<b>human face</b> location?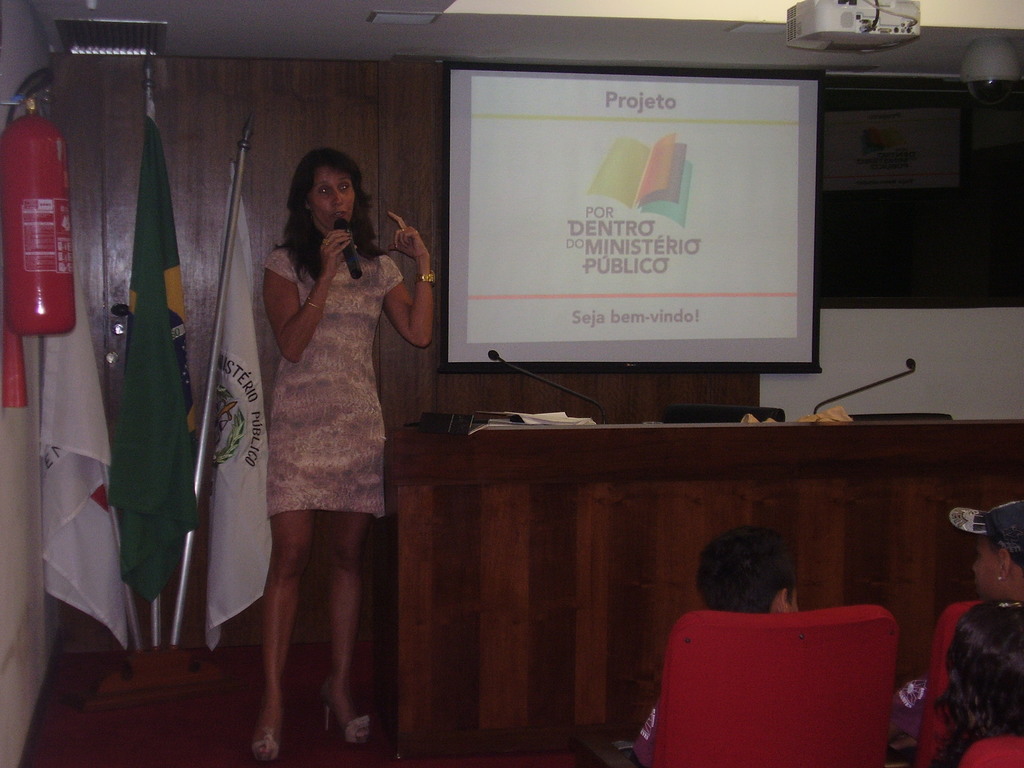
969:534:1003:600
